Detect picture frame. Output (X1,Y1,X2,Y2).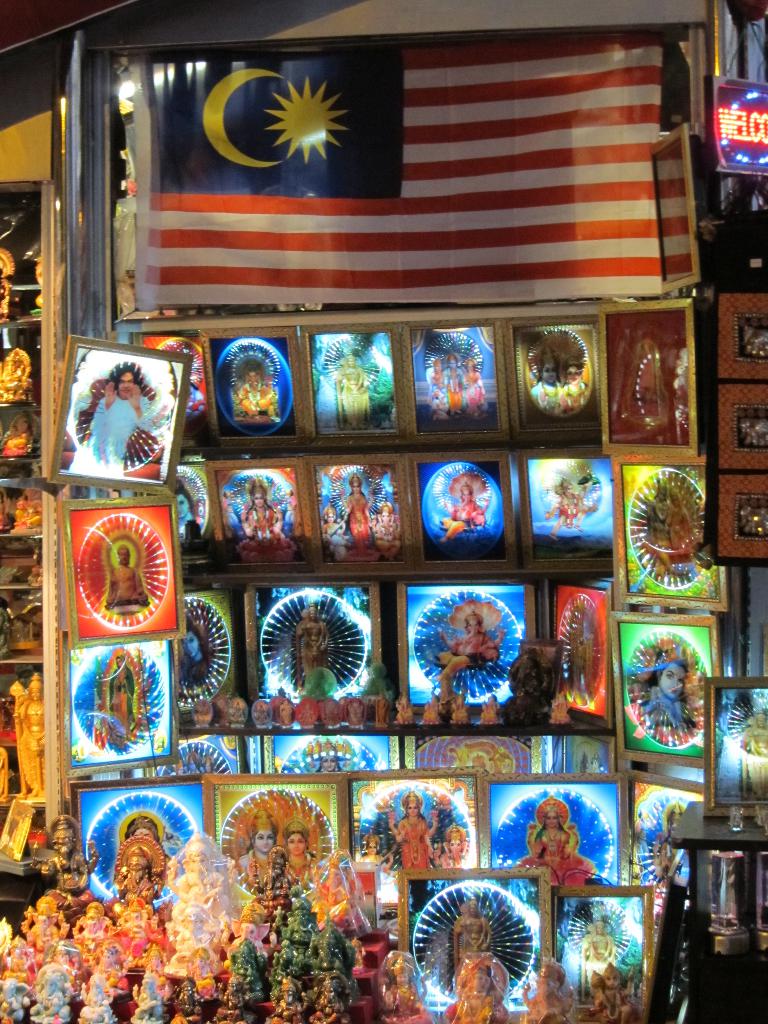
(410,449,520,566).
